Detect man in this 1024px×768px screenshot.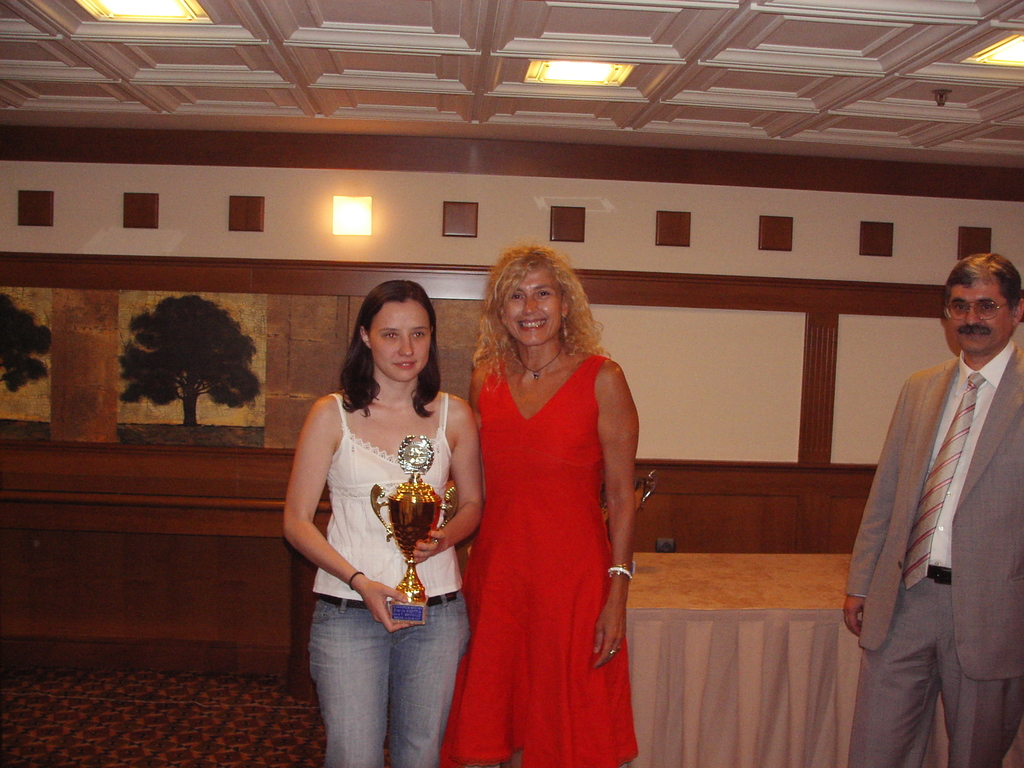
Detection: (left=838, top=228, right=1023, bottom=752).
